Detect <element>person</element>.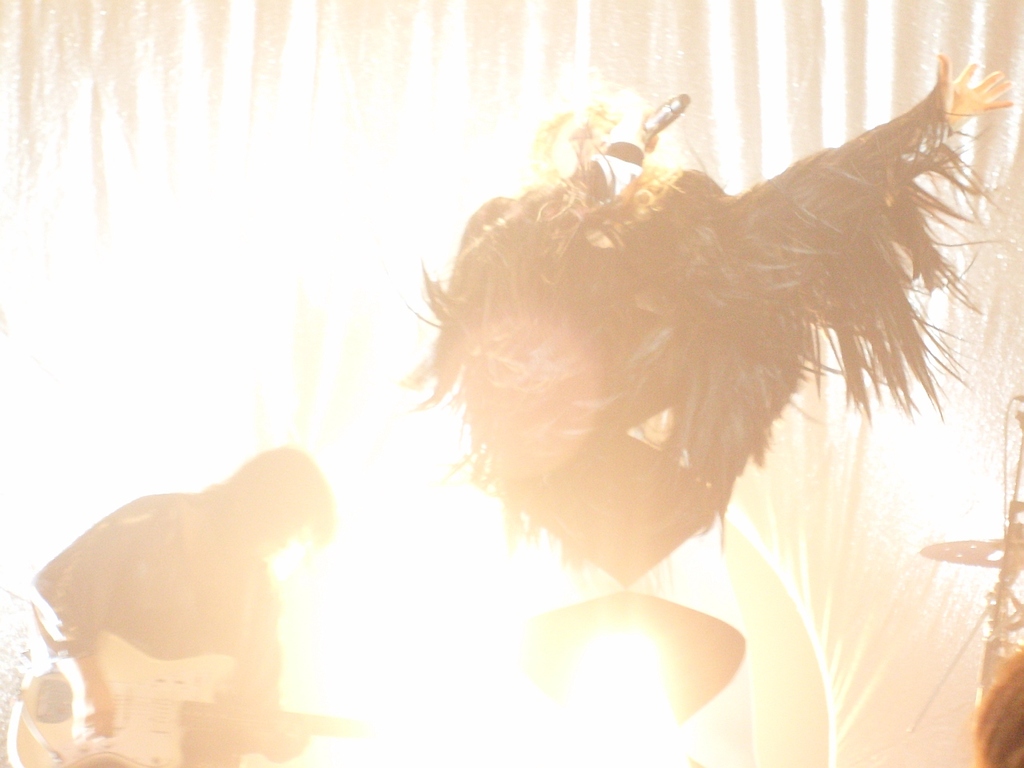
Detected at <box>0,434,365,767</box>.
